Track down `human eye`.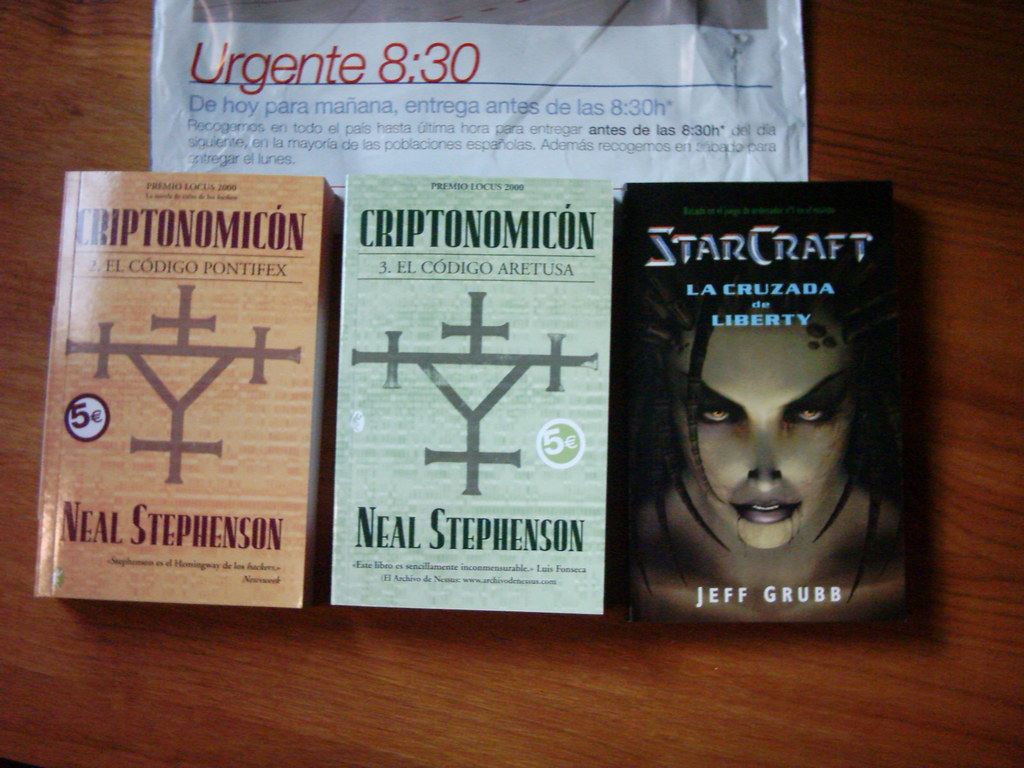
Tracked to [x1=682, y1=395, x2=742, y2=427].
